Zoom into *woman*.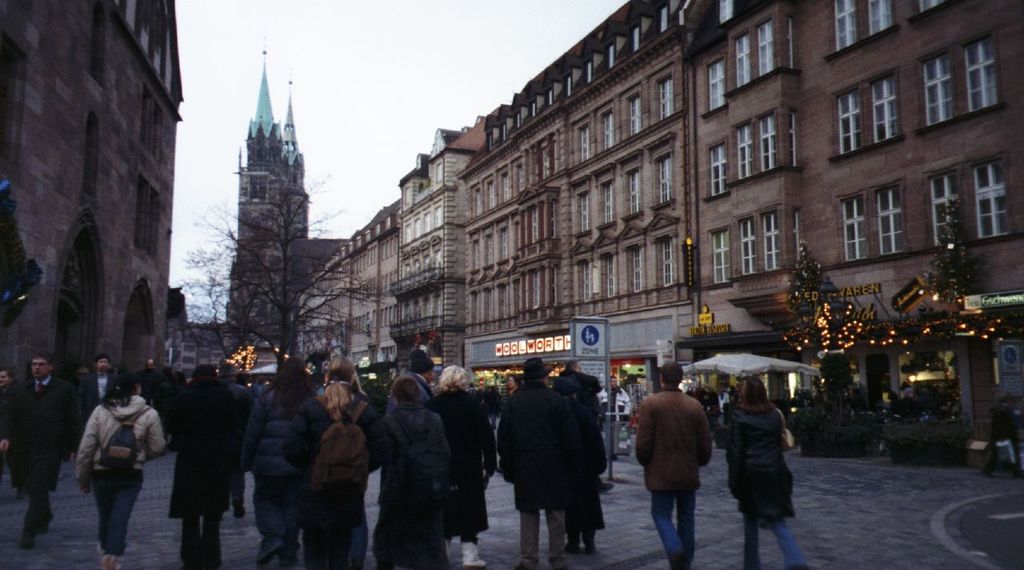
Zoom target: box(424, 365, 494, 569).
